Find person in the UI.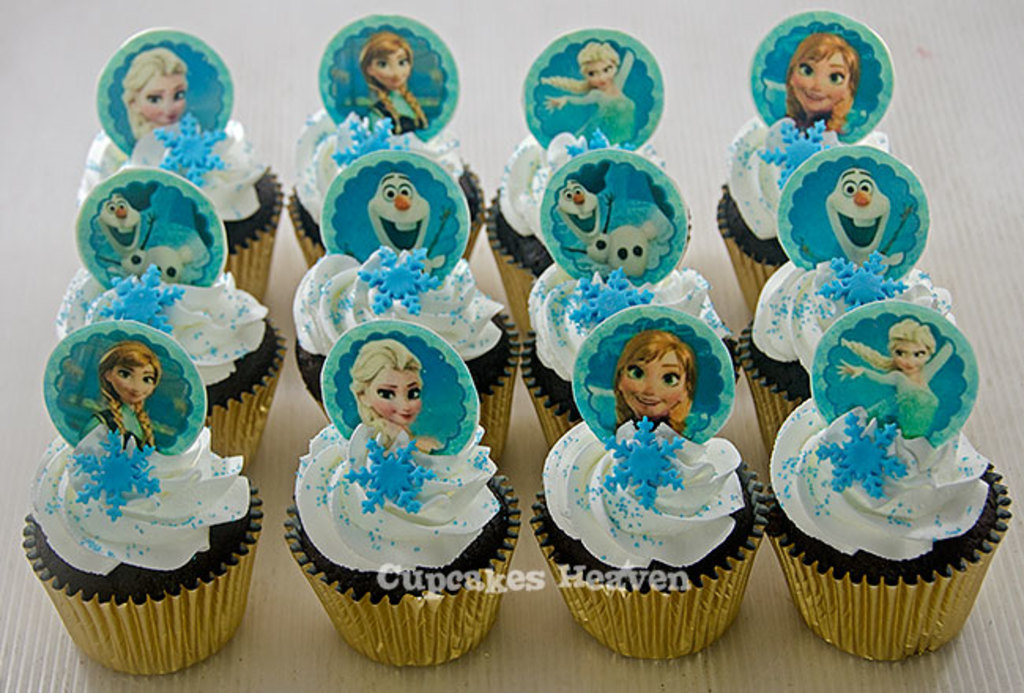
UI element at <region>540, 43, 640, 151</region>.
